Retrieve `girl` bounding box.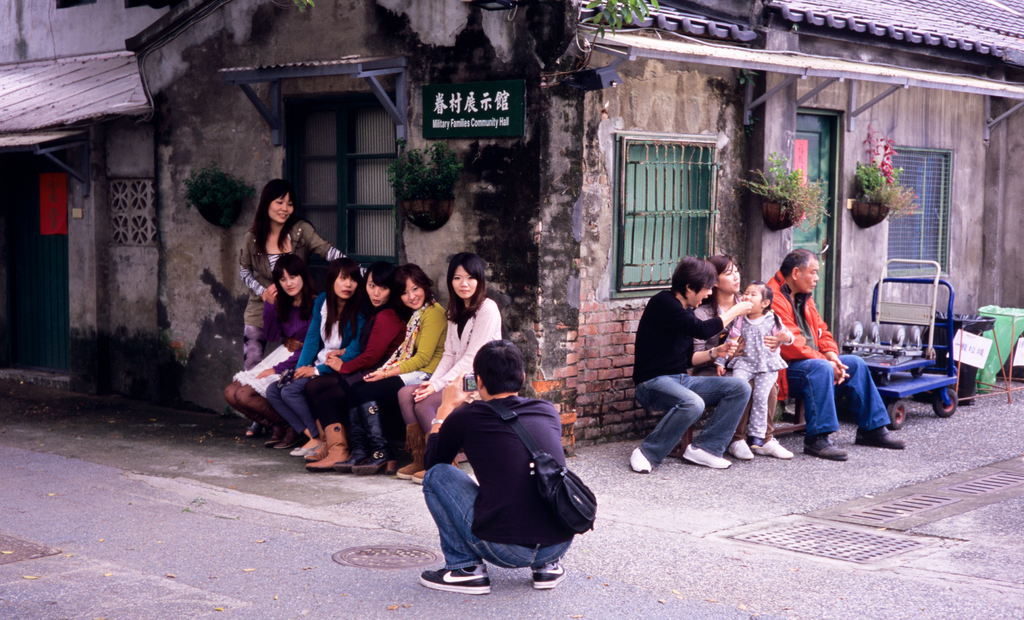
Bounding box: region(691, 256, 792, 461).
